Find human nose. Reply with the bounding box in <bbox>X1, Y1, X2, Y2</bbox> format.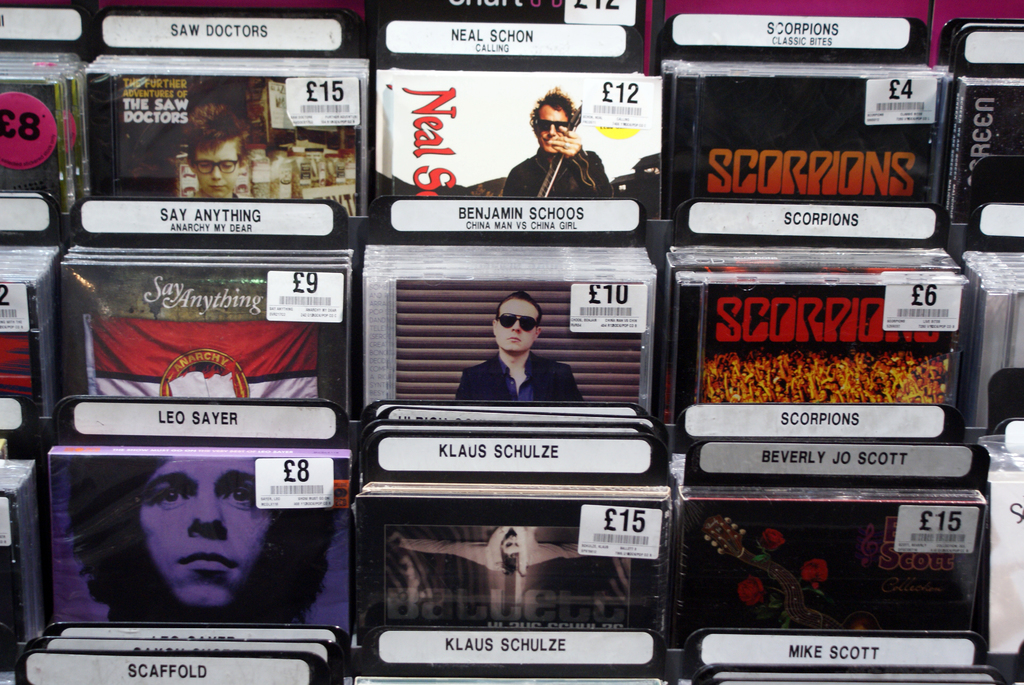
<bbox>184, 482, 226, 537</bbox>.
